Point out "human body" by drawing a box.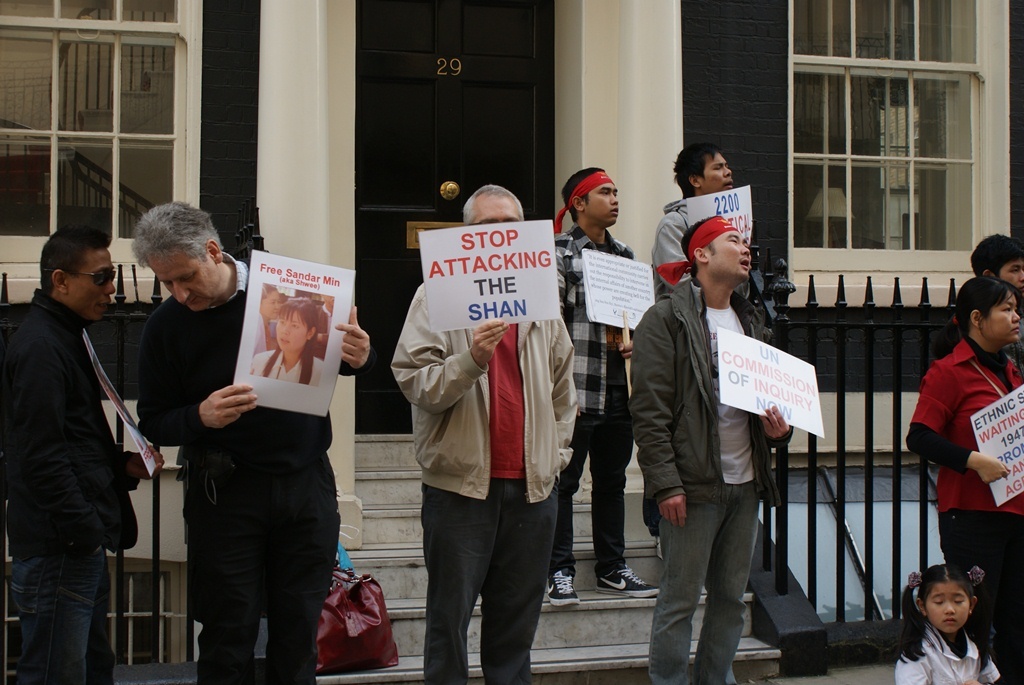
l=249, t=346, r=324, b=393.
